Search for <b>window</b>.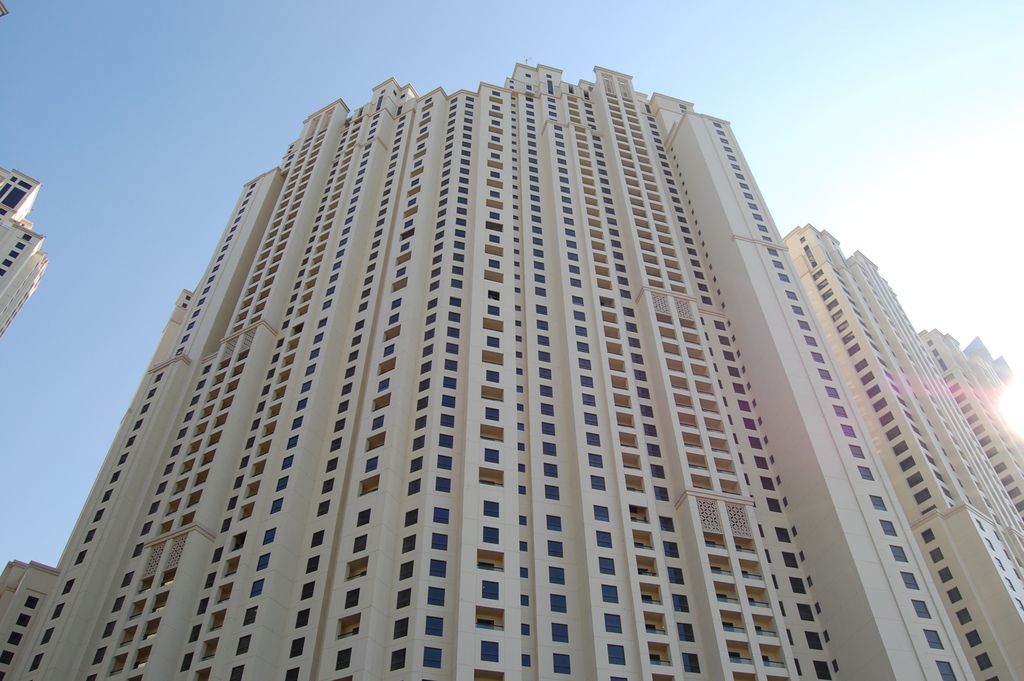
Found at 444 376 456 389.
